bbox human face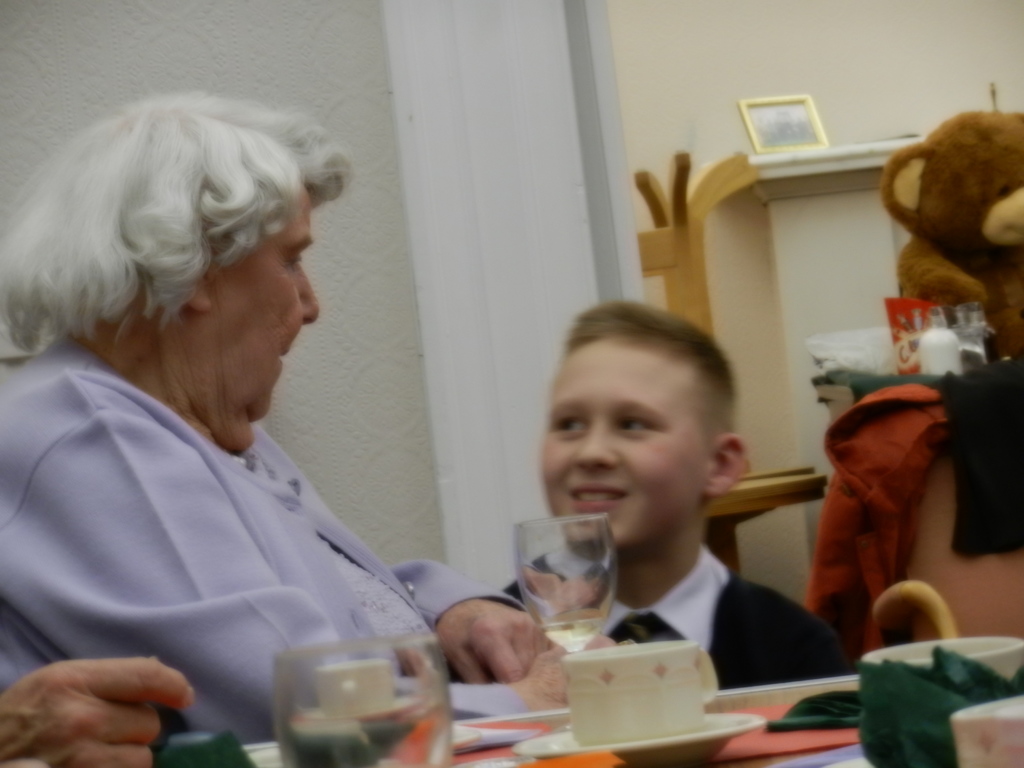
x1=542 y1=331 x2=711 y2=561
